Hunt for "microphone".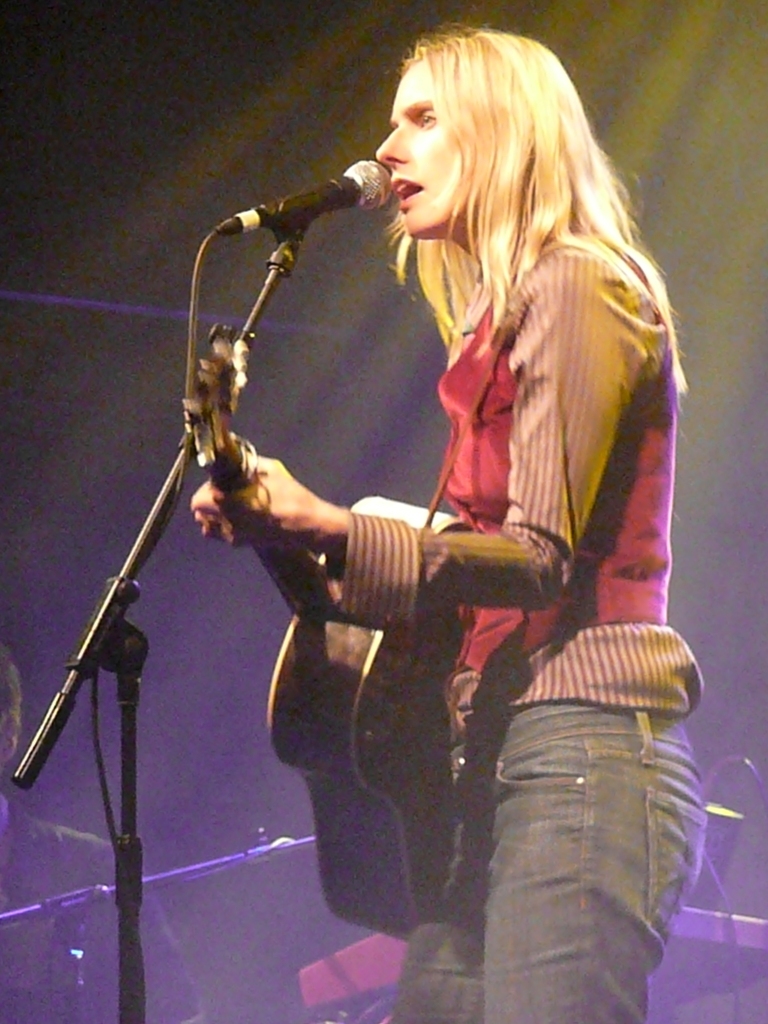
Hunted down at 220, 151, 406, 242.
